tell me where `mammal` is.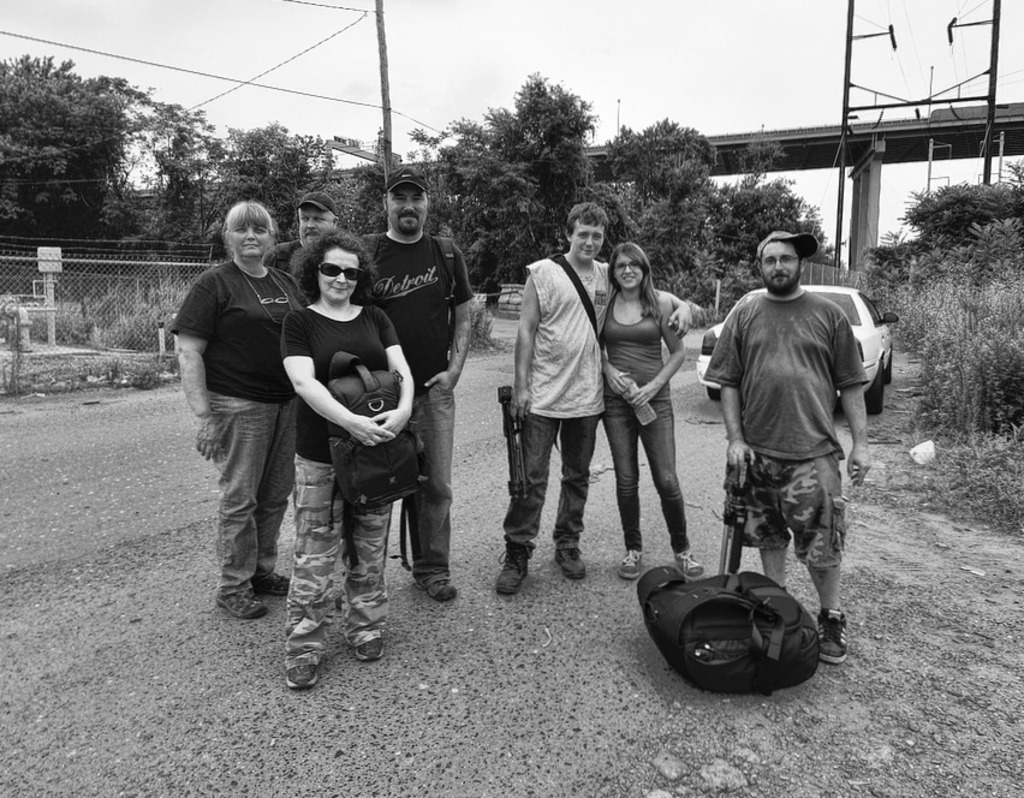
`mammal` is at select_region(281, 226, 416, 687).
